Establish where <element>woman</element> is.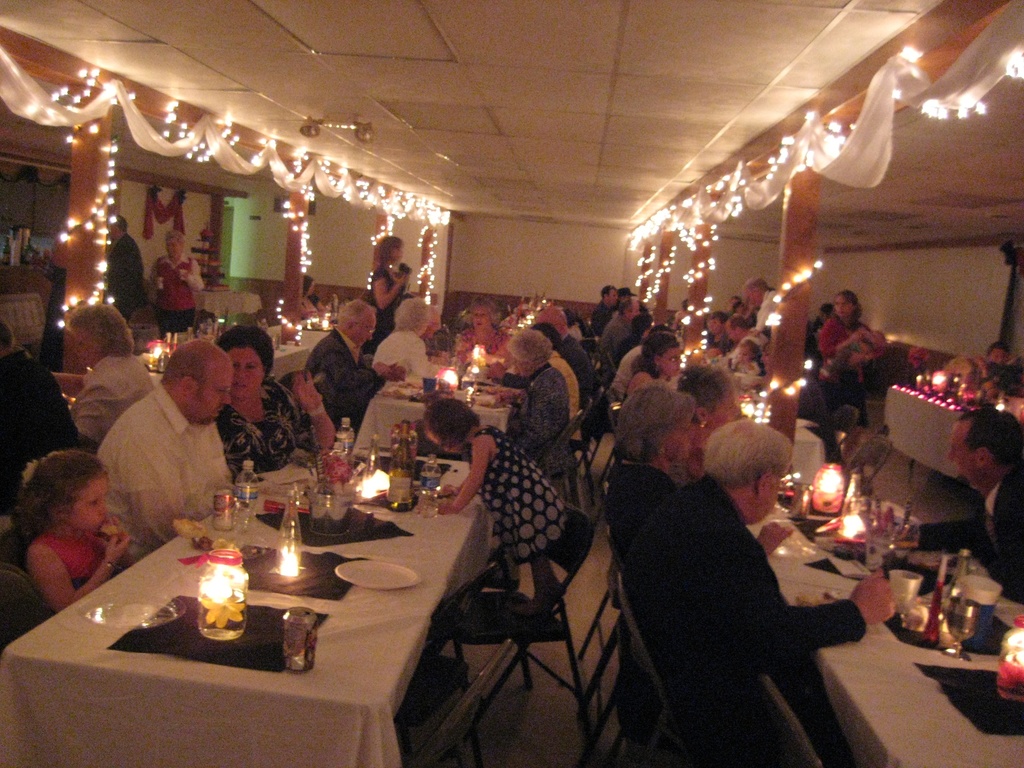
Established at 369:233:412:340.
